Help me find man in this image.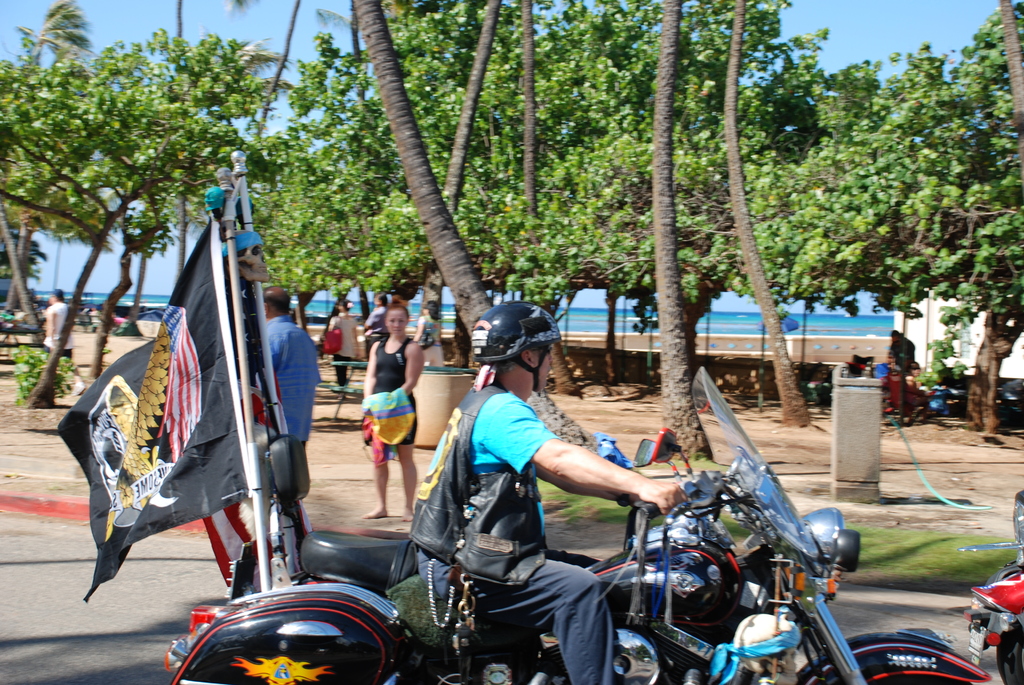
Found it: detection(44, 287, 87, 400).
